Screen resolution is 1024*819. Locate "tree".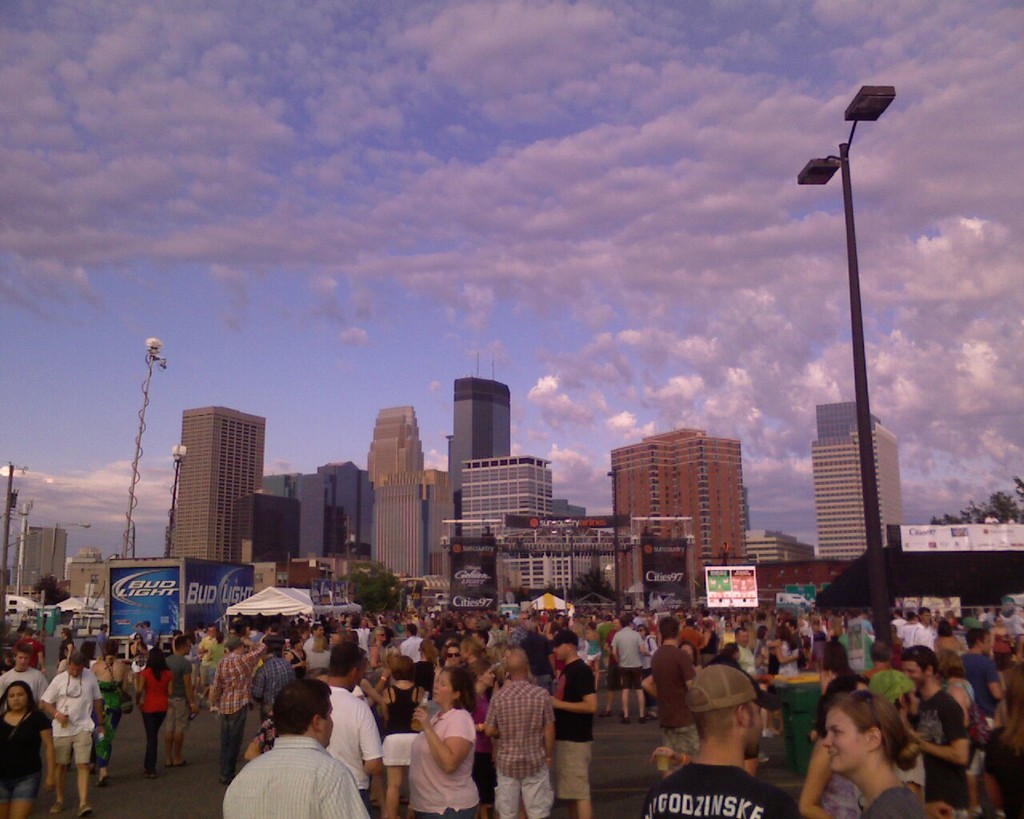
l=31, t=574, r=66, b=608.
